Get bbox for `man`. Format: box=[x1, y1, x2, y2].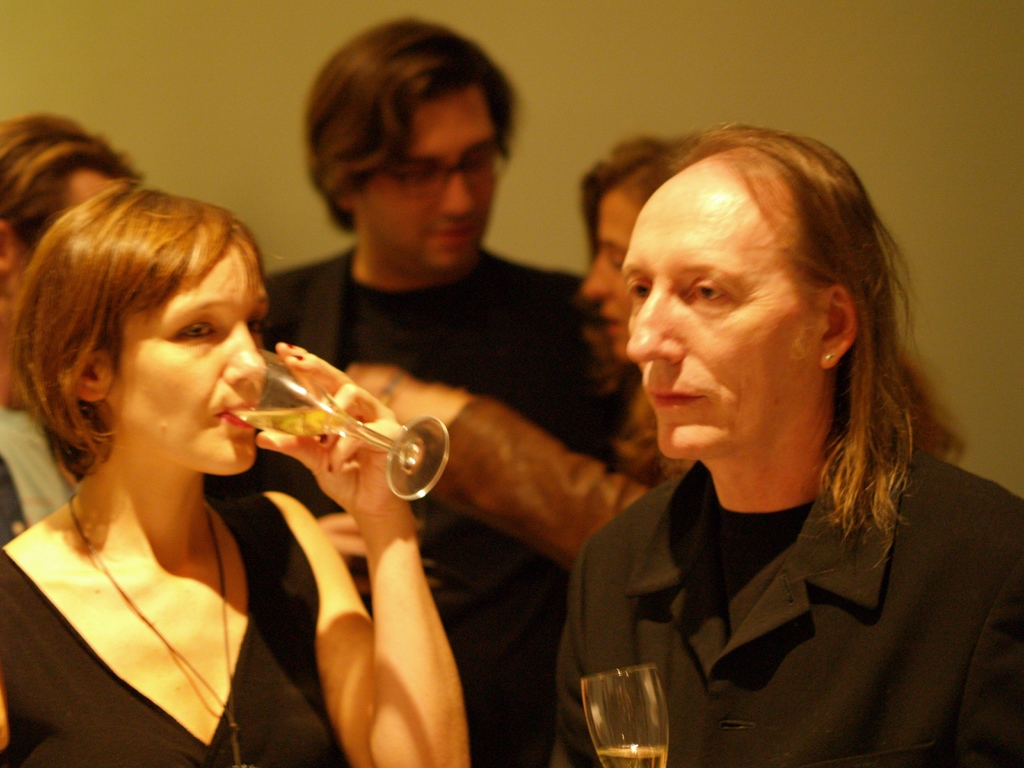
box=[0, 105, 144, 544].
